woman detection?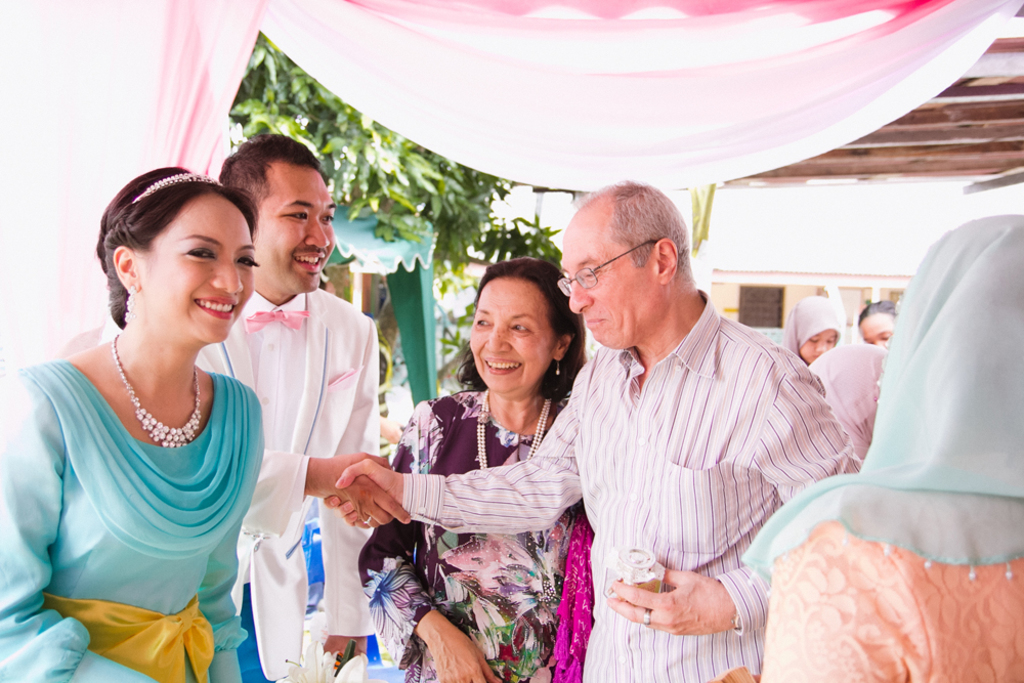
[730,212,1023,682]
